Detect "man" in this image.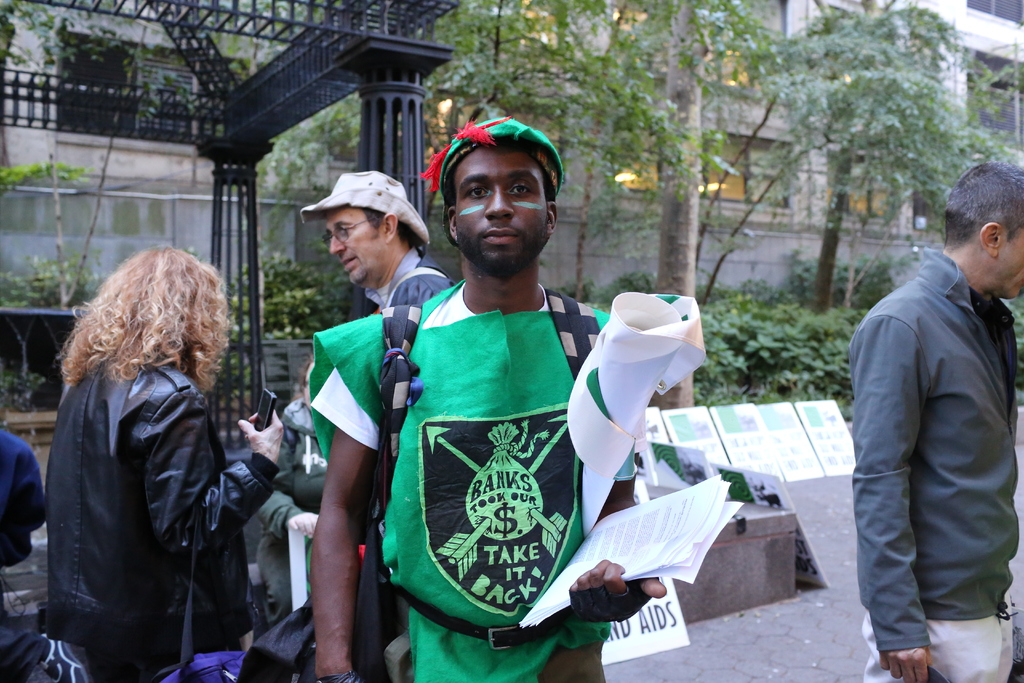
Detection: crop(851, 156, 1023, 682).
